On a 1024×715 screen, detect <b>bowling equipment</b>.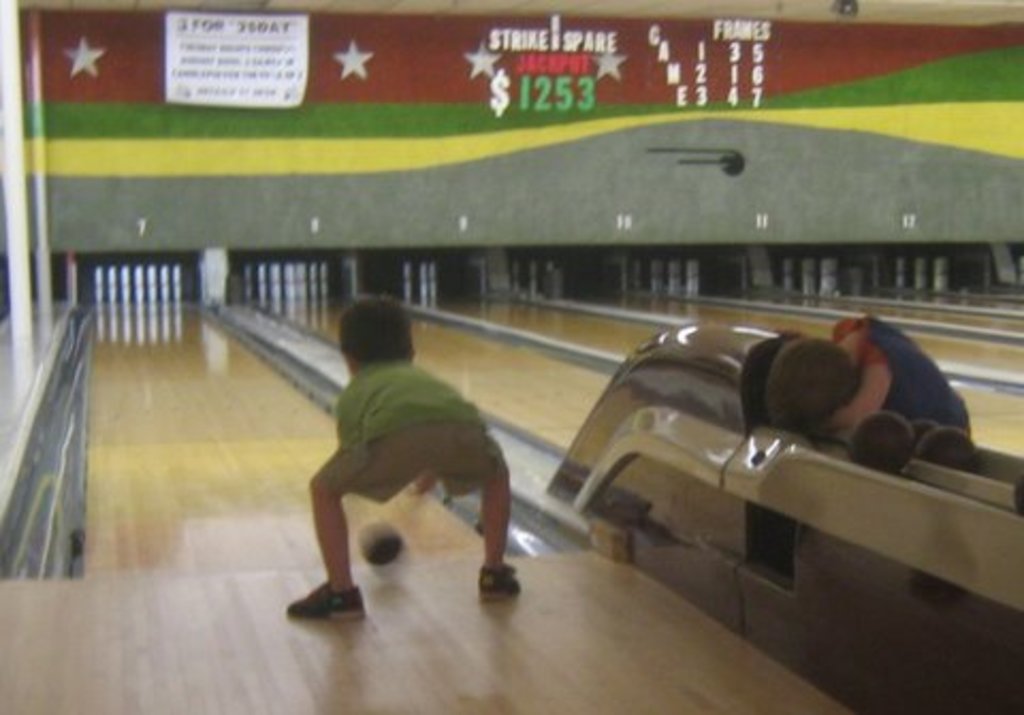
x1=896, y1=252, x2=909, y2=299.
